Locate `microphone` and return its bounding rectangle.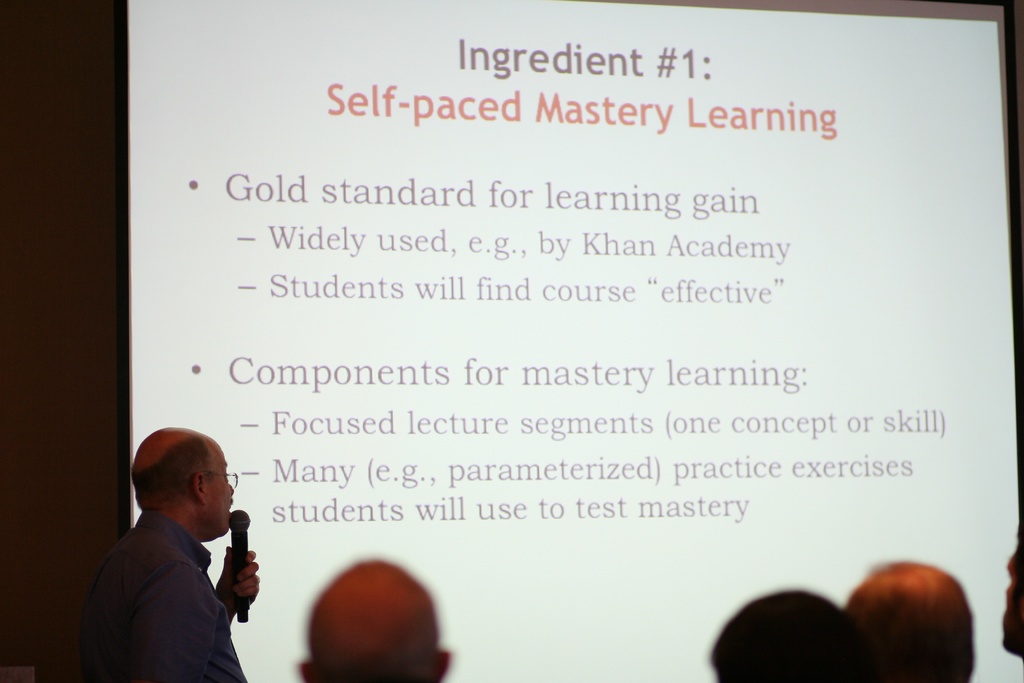
bbox(220, 498, 255, 631).
